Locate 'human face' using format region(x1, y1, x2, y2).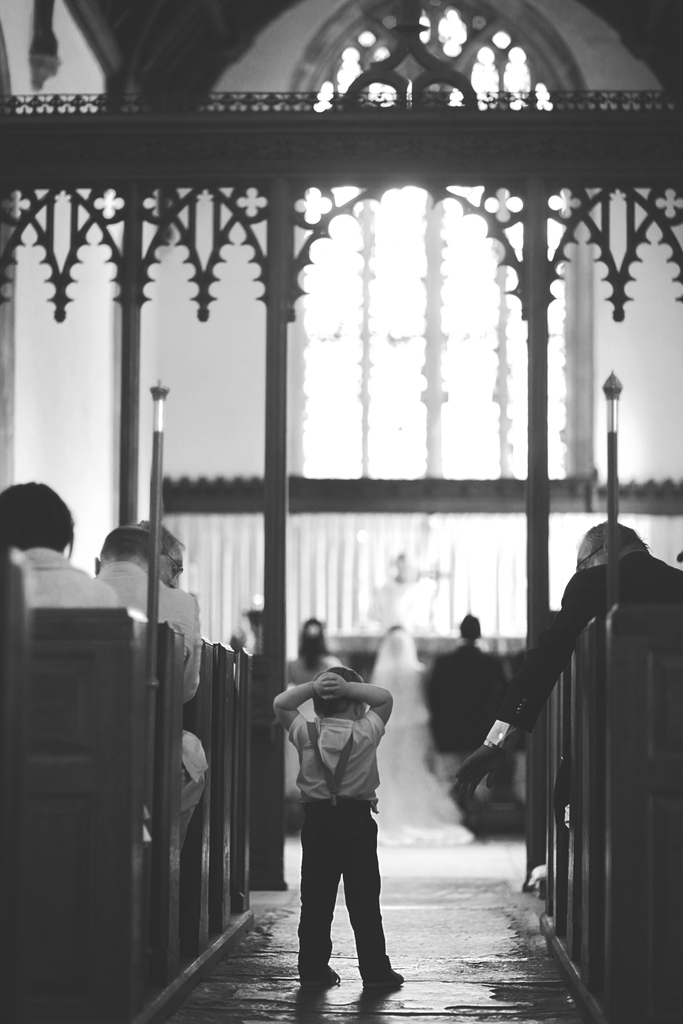
region(575, 547, 597, 567).
